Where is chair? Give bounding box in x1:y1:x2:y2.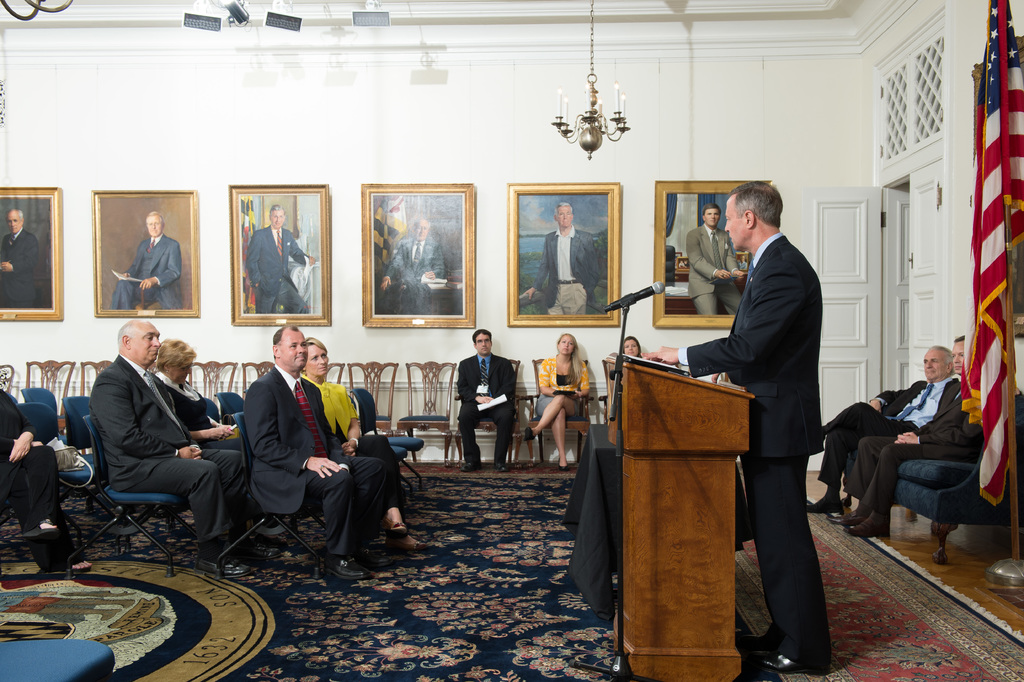
397:363:456:466.
